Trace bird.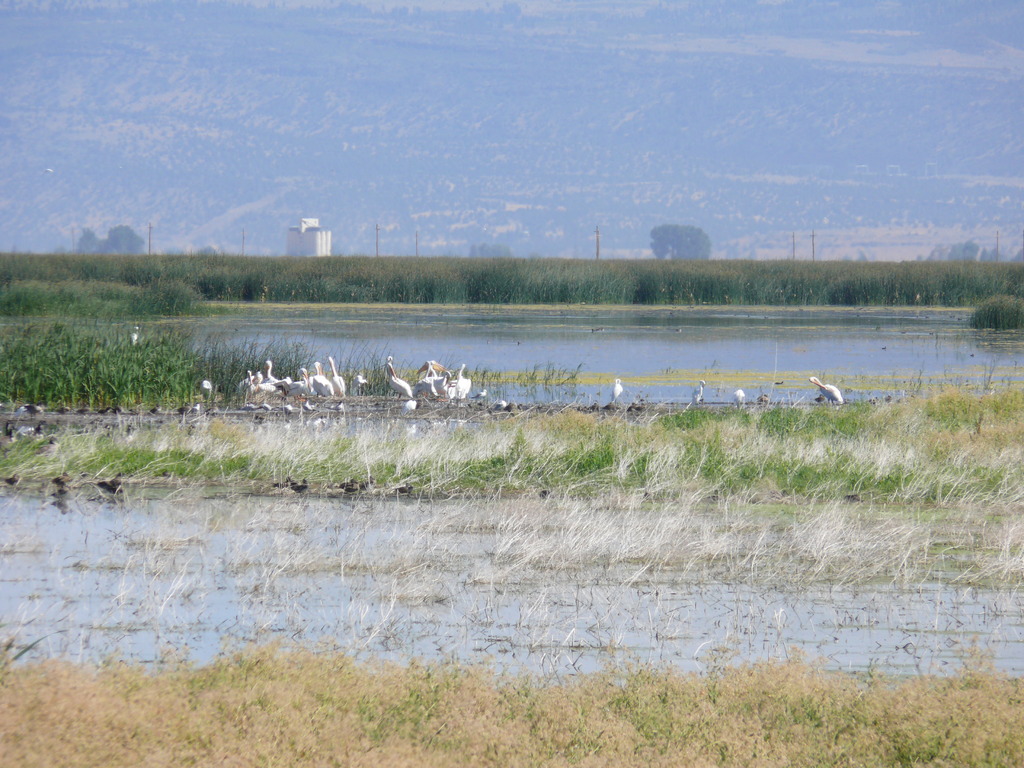
Traced to 811, 377, 843, 406.
